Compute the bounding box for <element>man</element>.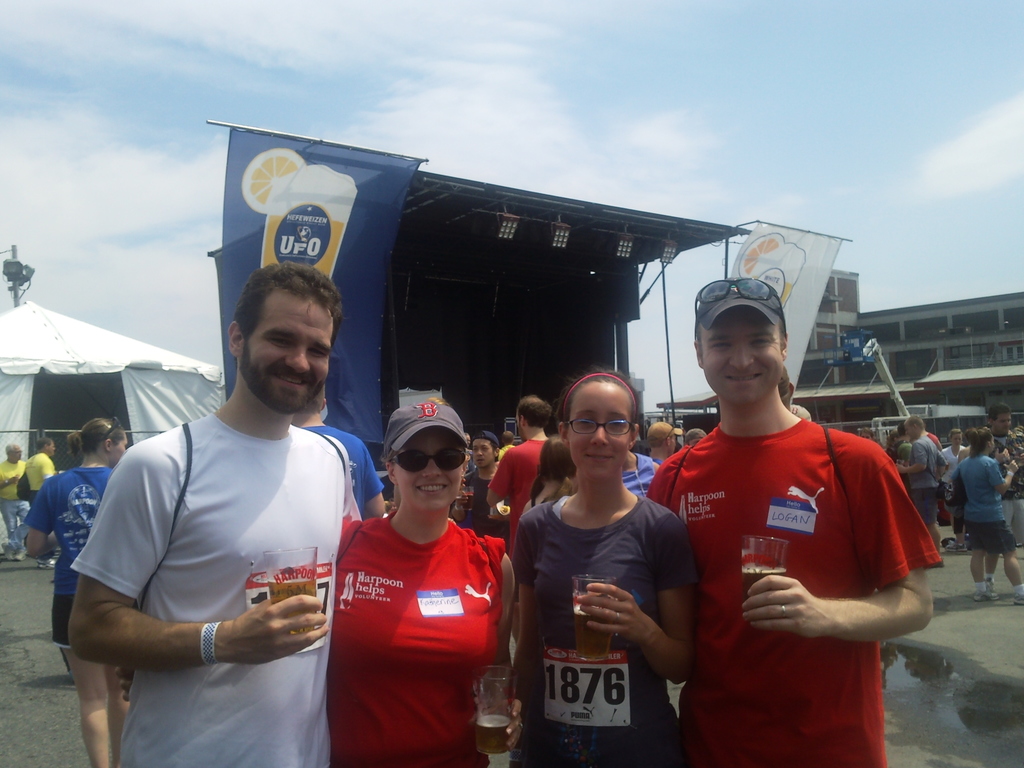
[x1=0, y1=443, x2=33, y2=561].
